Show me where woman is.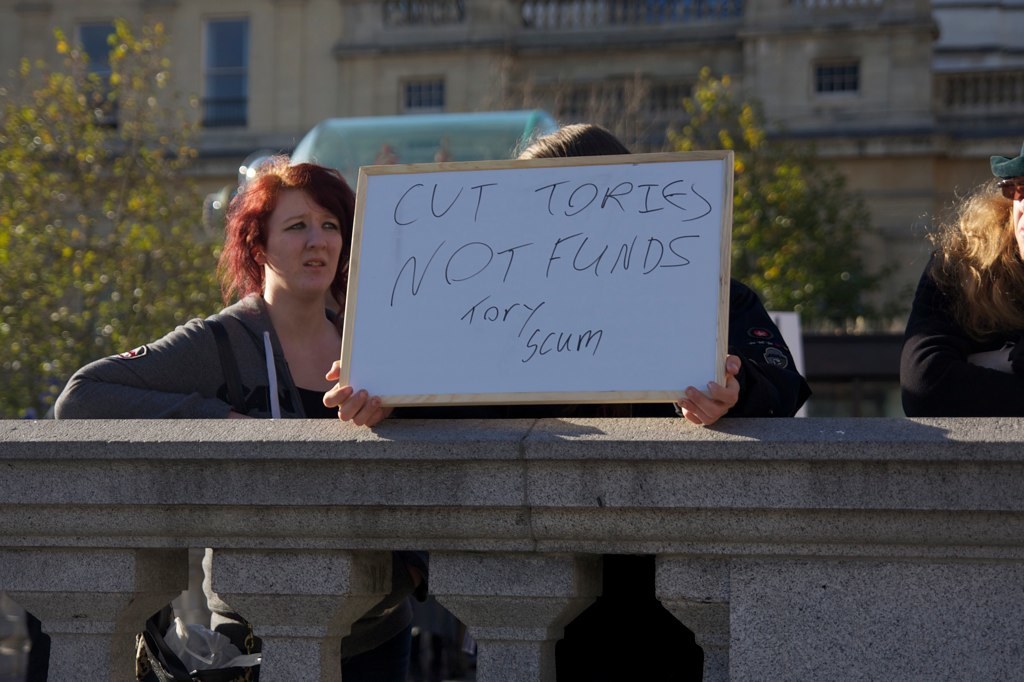
woman is at <box>76,165,382,453</box>.
